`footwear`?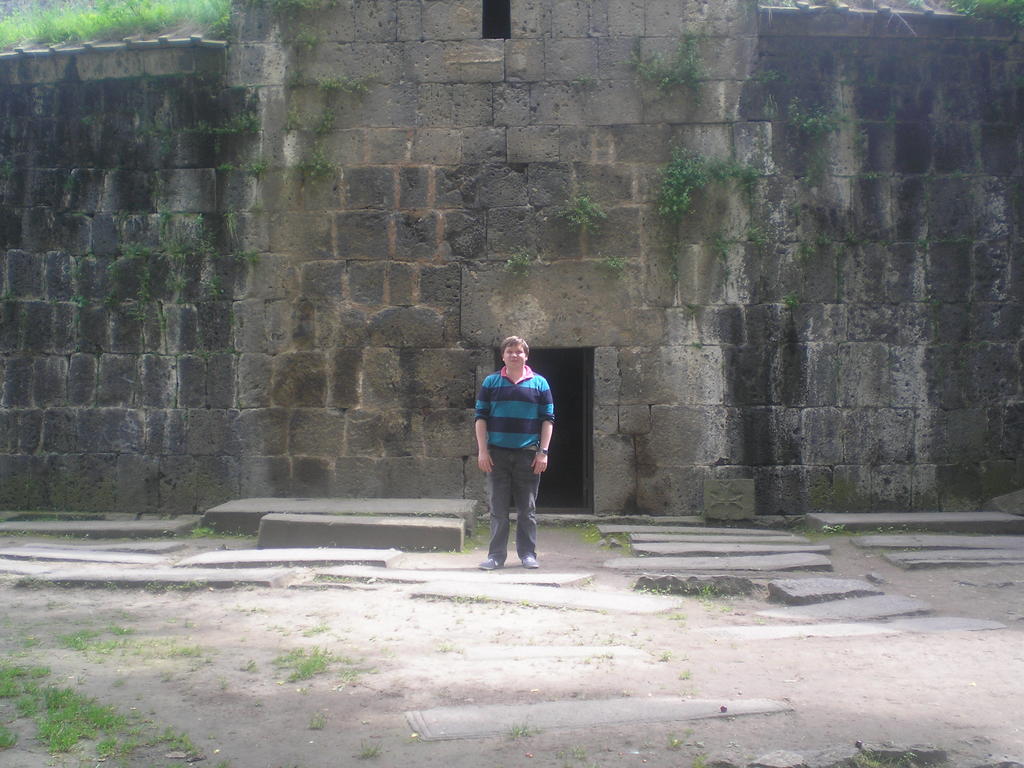
left=479, top=556, right=507, bottom=570
